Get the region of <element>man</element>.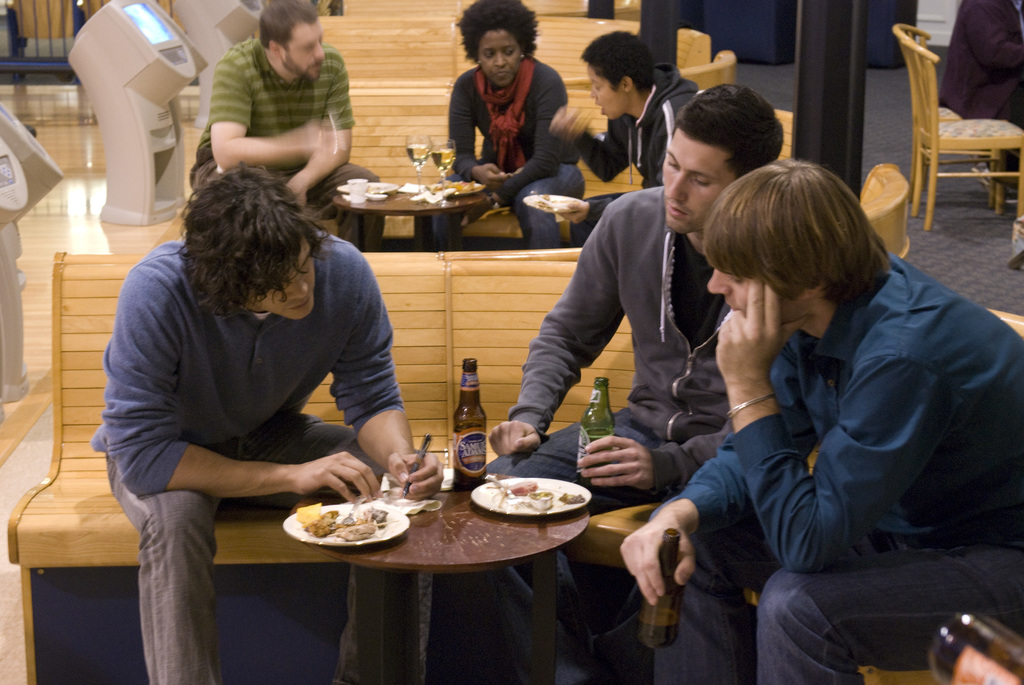
[189, 0, 381, 254].
